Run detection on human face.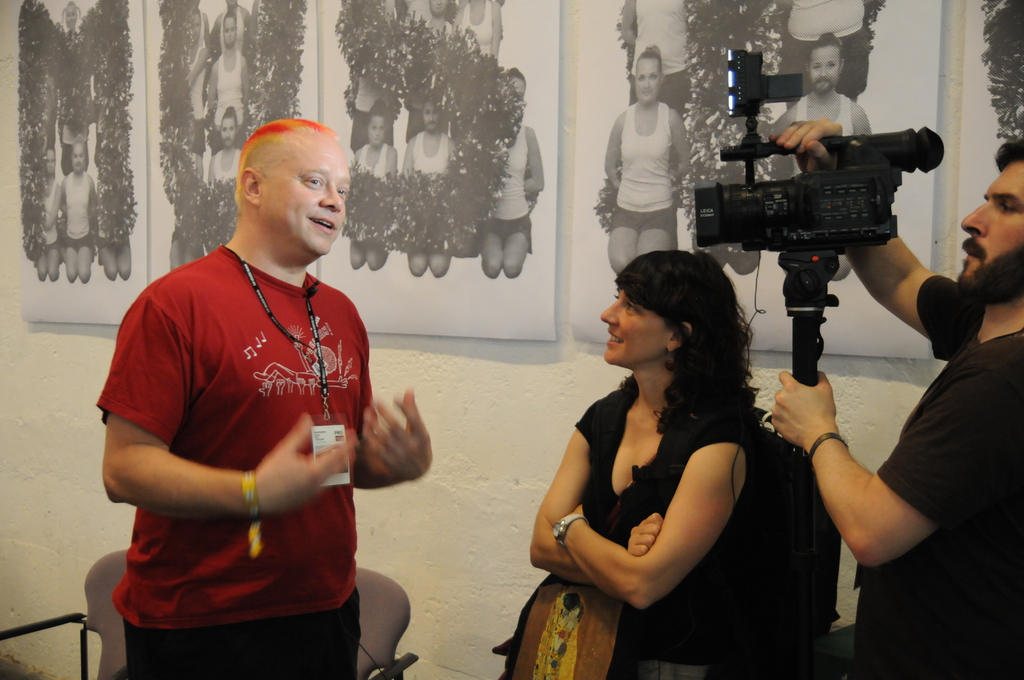
Result: locate(45, 147, 57, 176).
